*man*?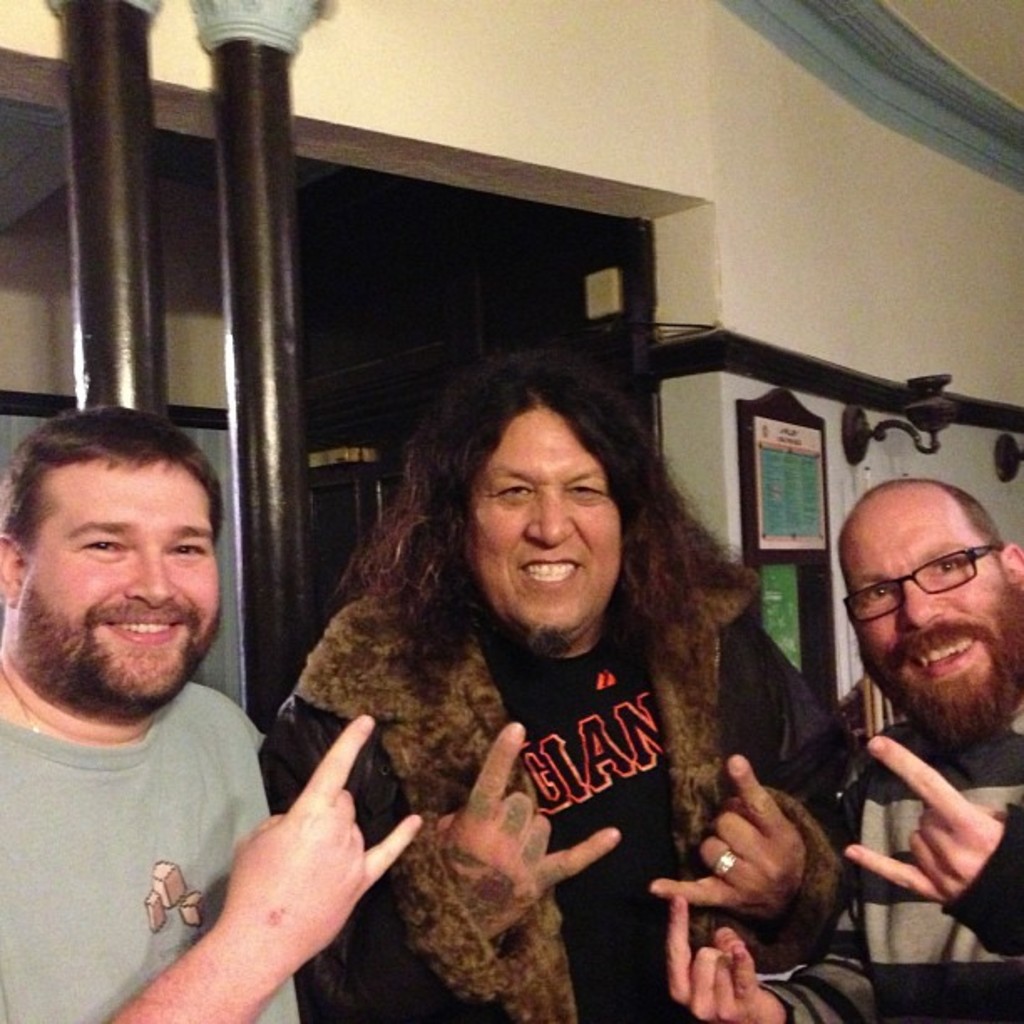
bbox=(0, 405, 420, 1022)
